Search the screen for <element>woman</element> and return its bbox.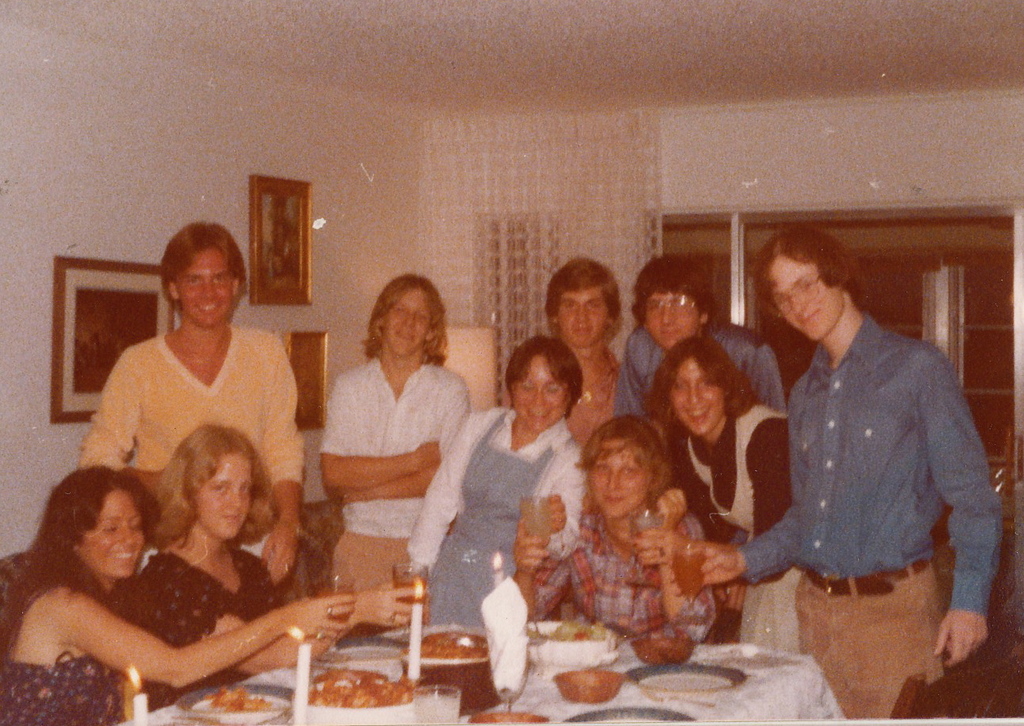
Found: 403,331,587,631.
